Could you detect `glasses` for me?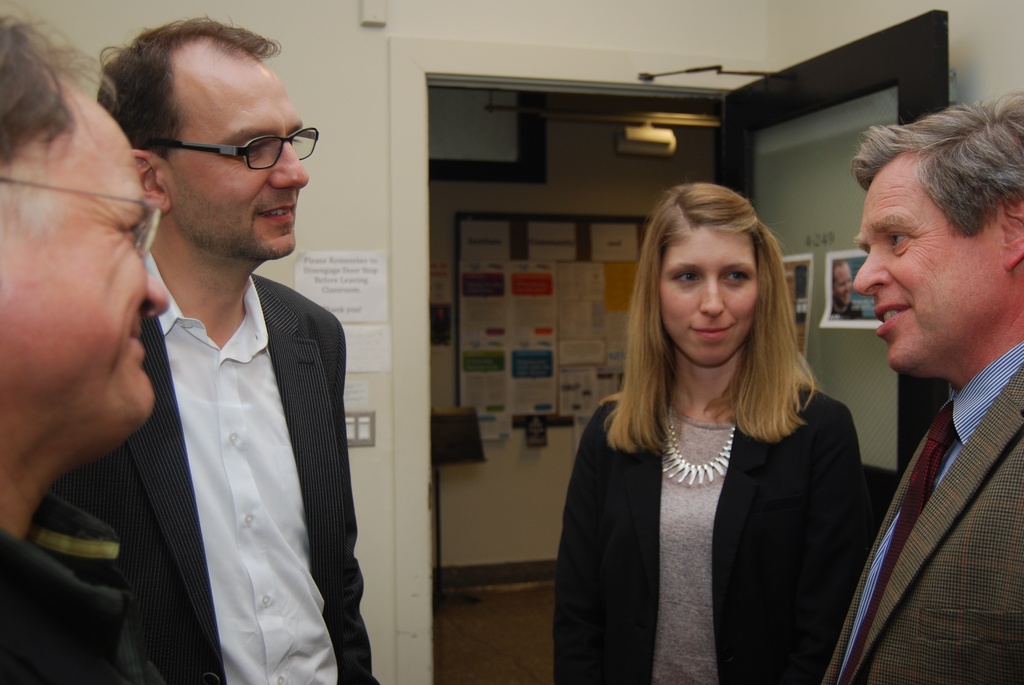
Detection result: (left=0, top=173, right=164, bottom=256).
